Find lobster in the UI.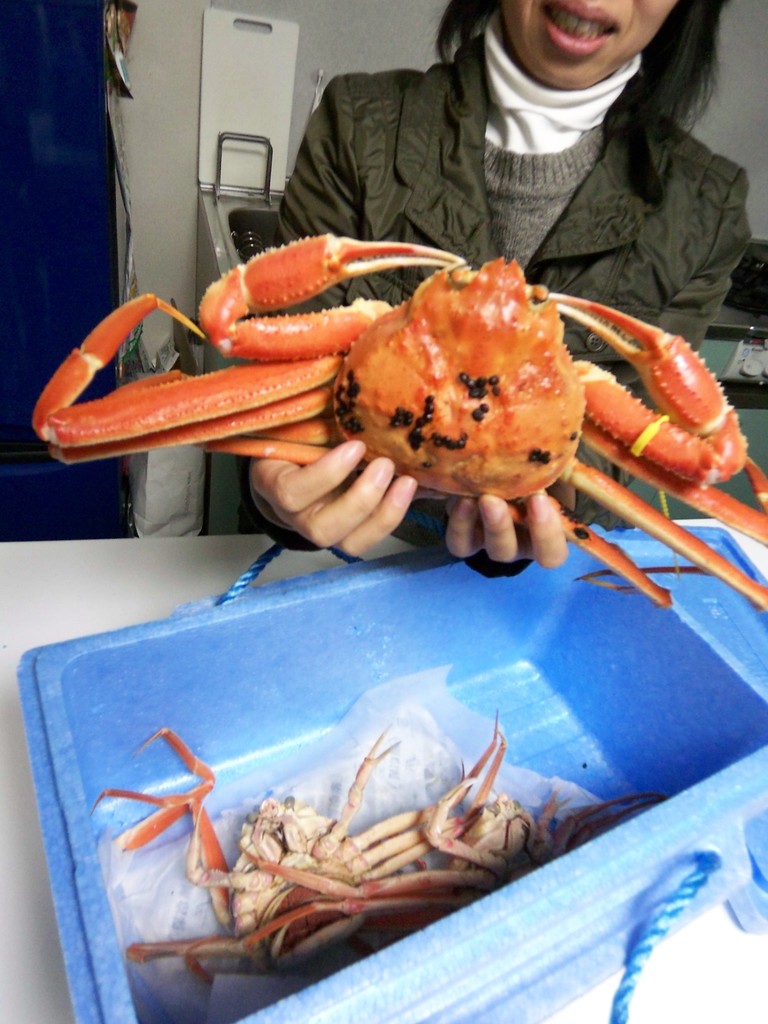
UI element at 36/232/767/612.
